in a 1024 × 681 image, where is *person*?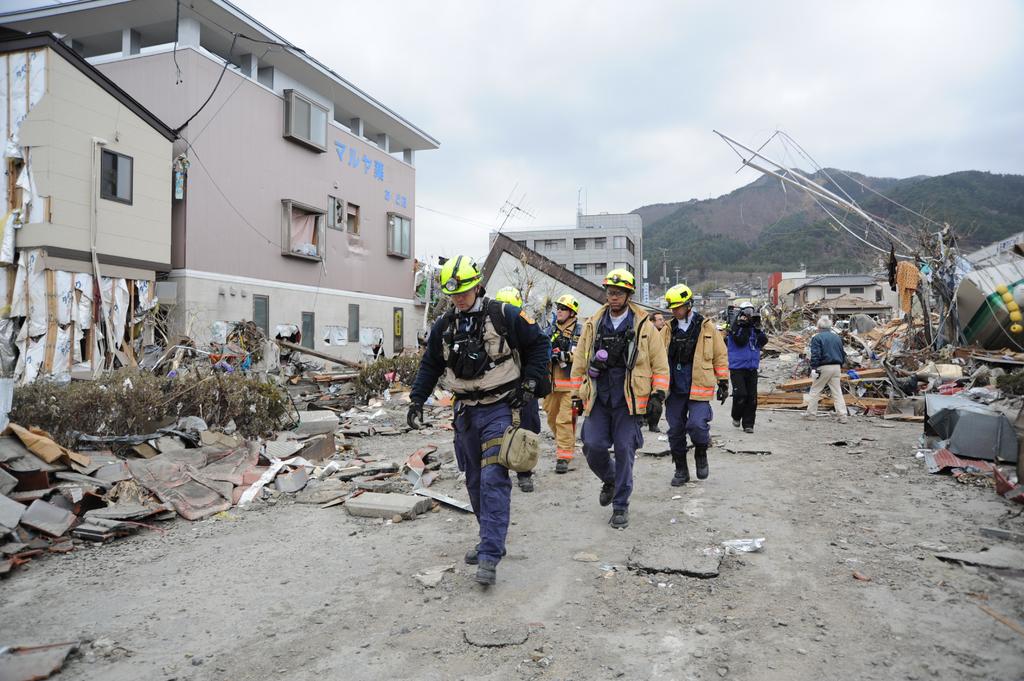
bbox=(541, 293, 584, 474).
